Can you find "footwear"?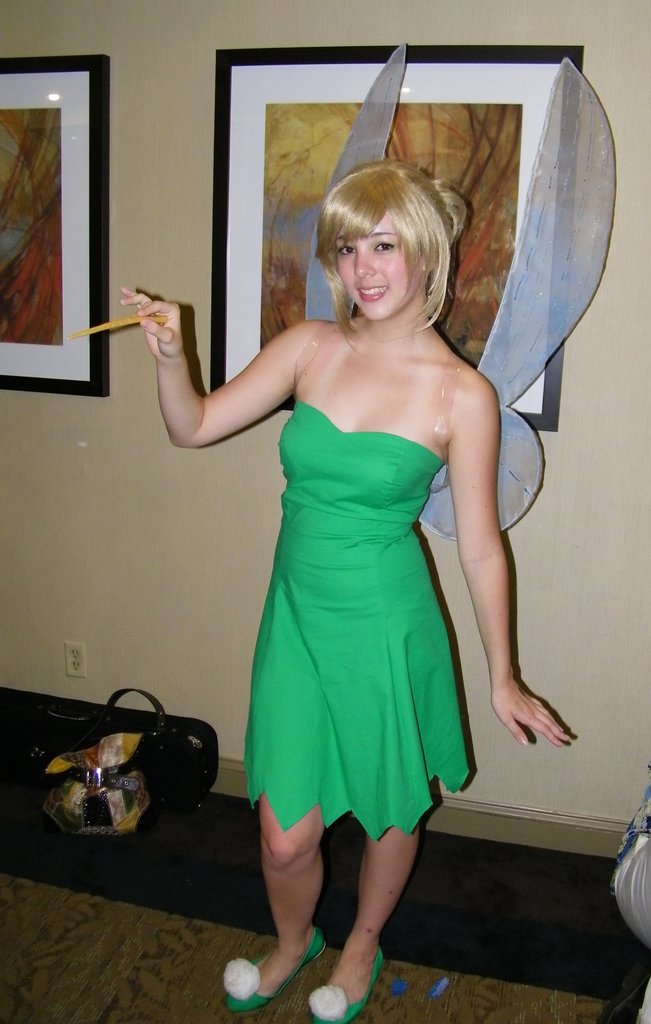
Yes, bounding box: <box>301,942,389,1023</box>.
